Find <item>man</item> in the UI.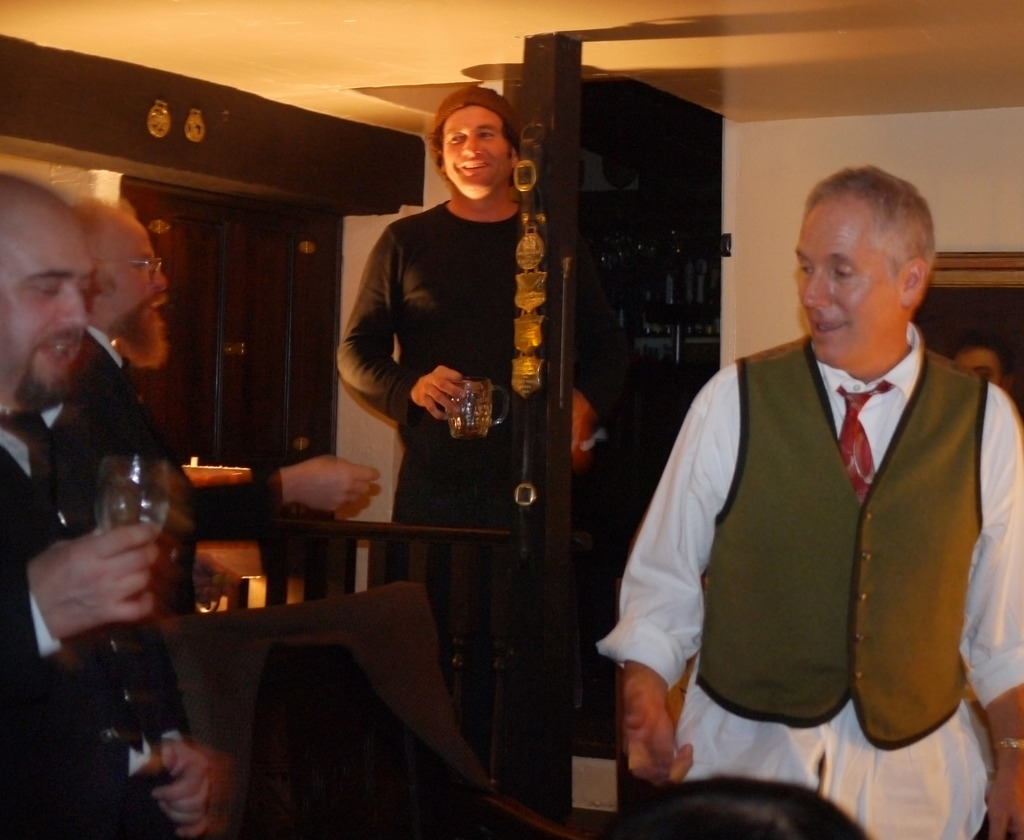
UI element at crop(628, 161, 1004, 837).
